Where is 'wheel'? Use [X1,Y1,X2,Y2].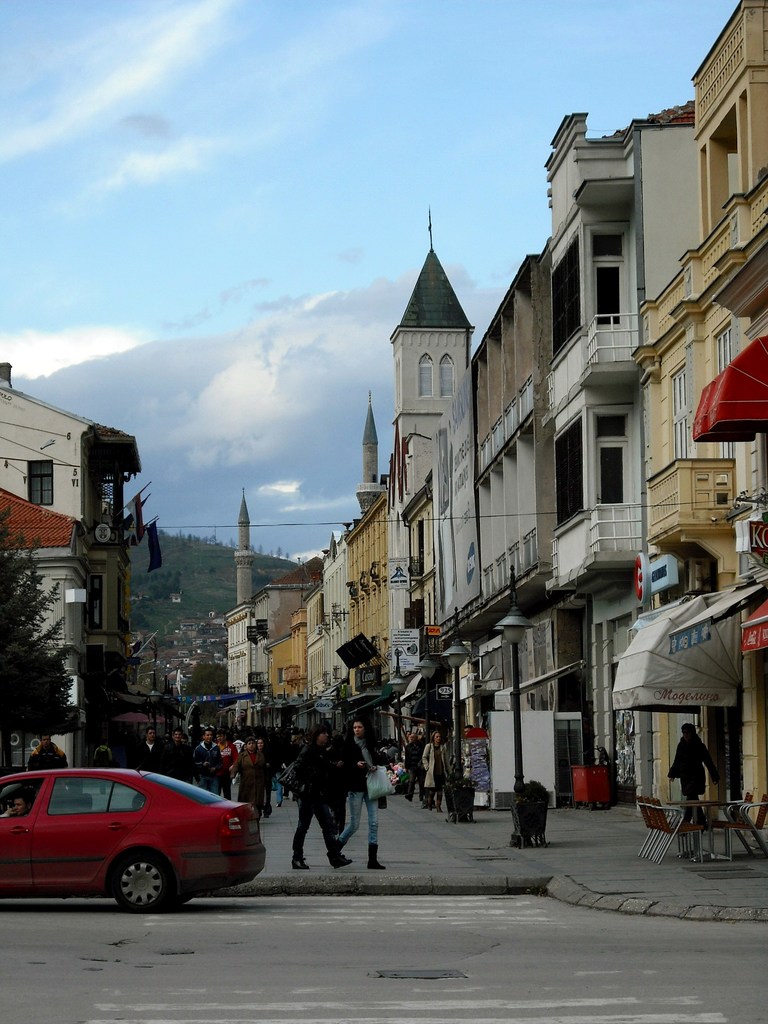
[107,847,193,910].
